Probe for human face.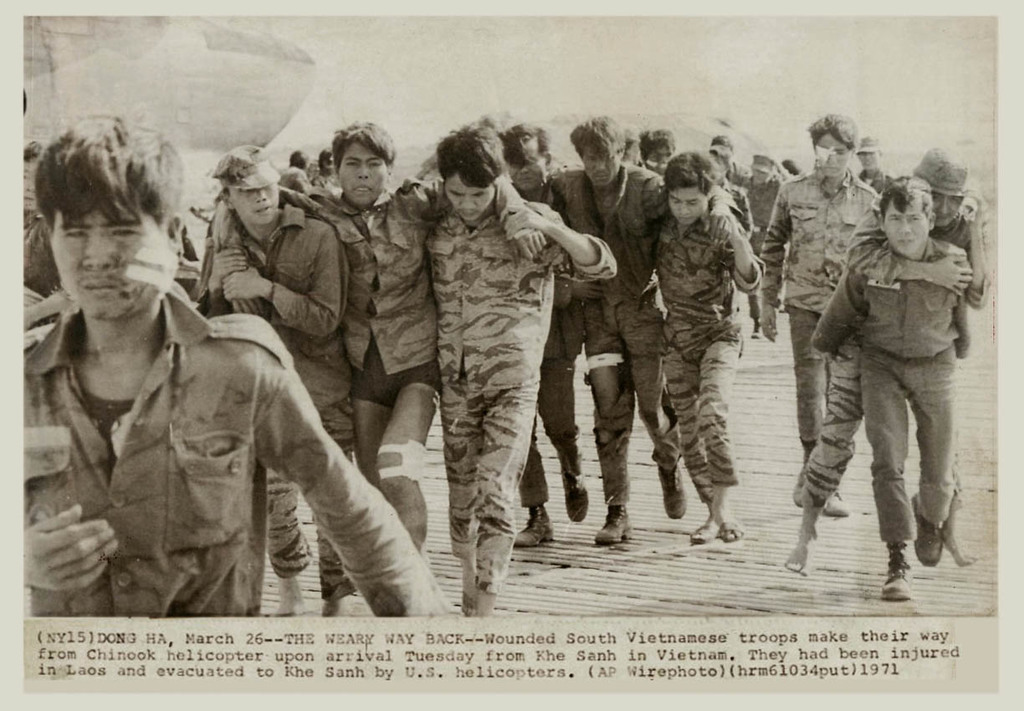
Probe result: 582 150 621 186.
